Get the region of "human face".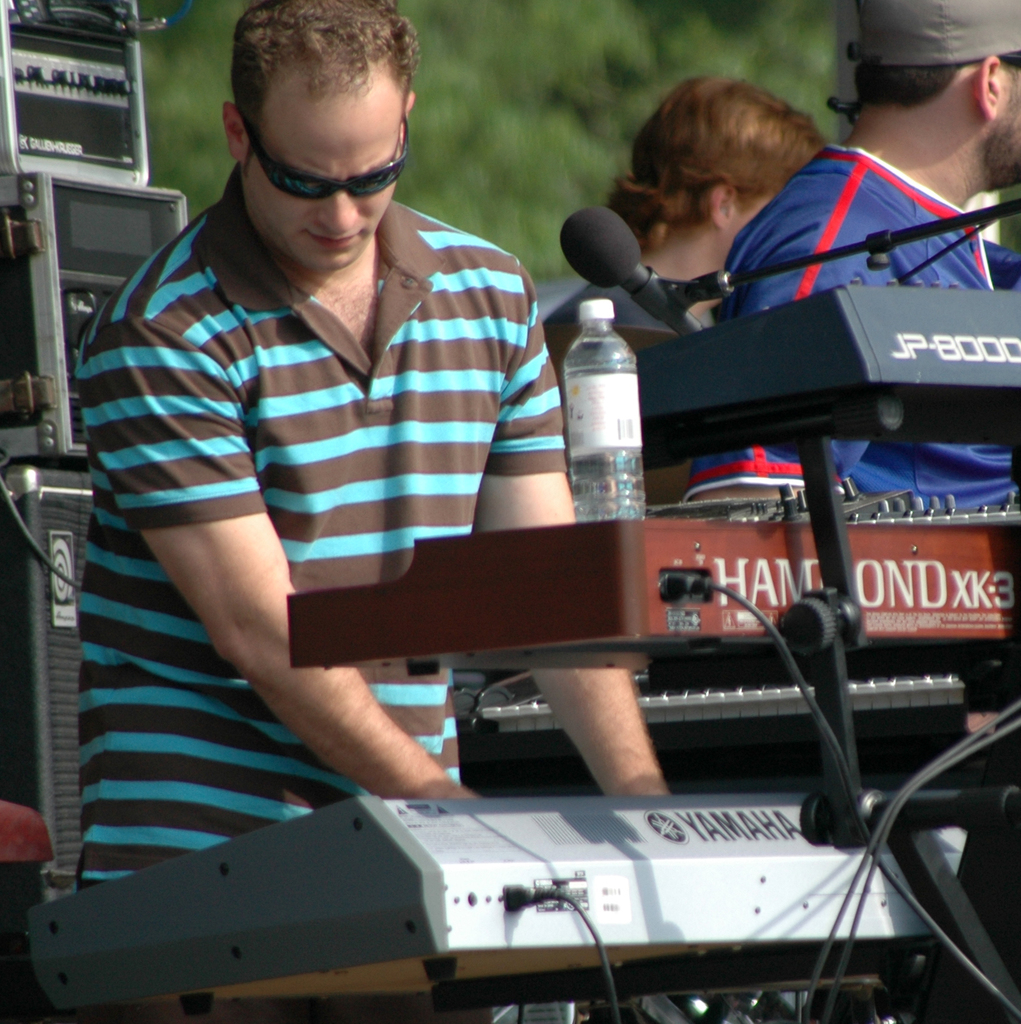
crop(986, 65, 1020, 182).
